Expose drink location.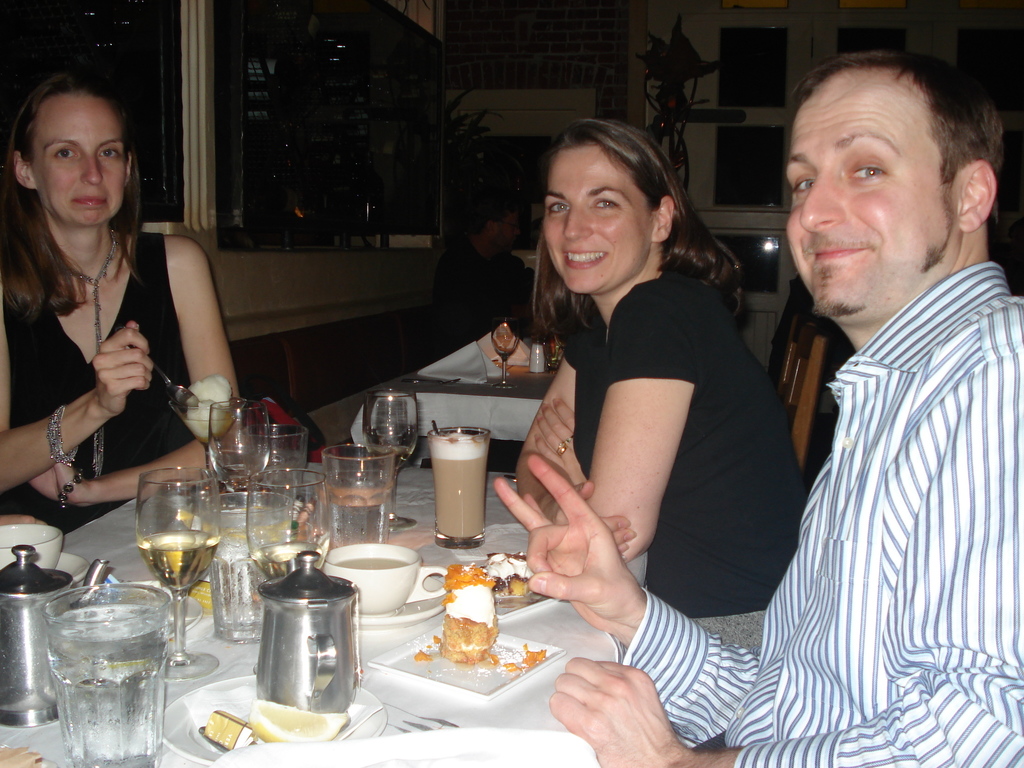
Exposed at pyautogui.locateOnScreen(44, 609, 165, 767).
